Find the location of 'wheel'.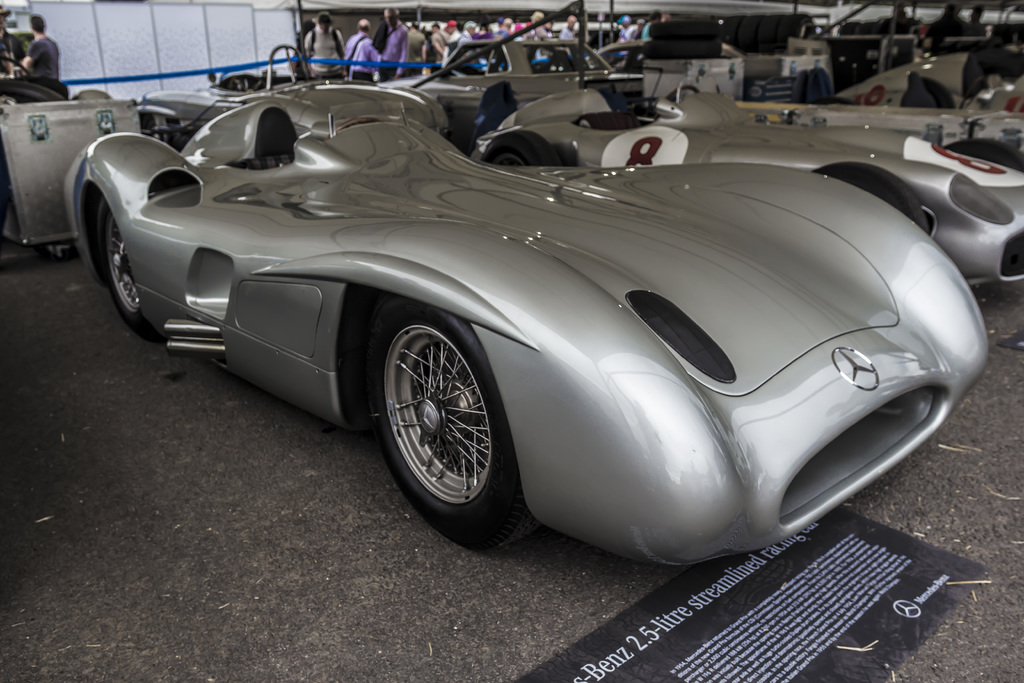
Location: Rect(480, 128, 557, 165).
